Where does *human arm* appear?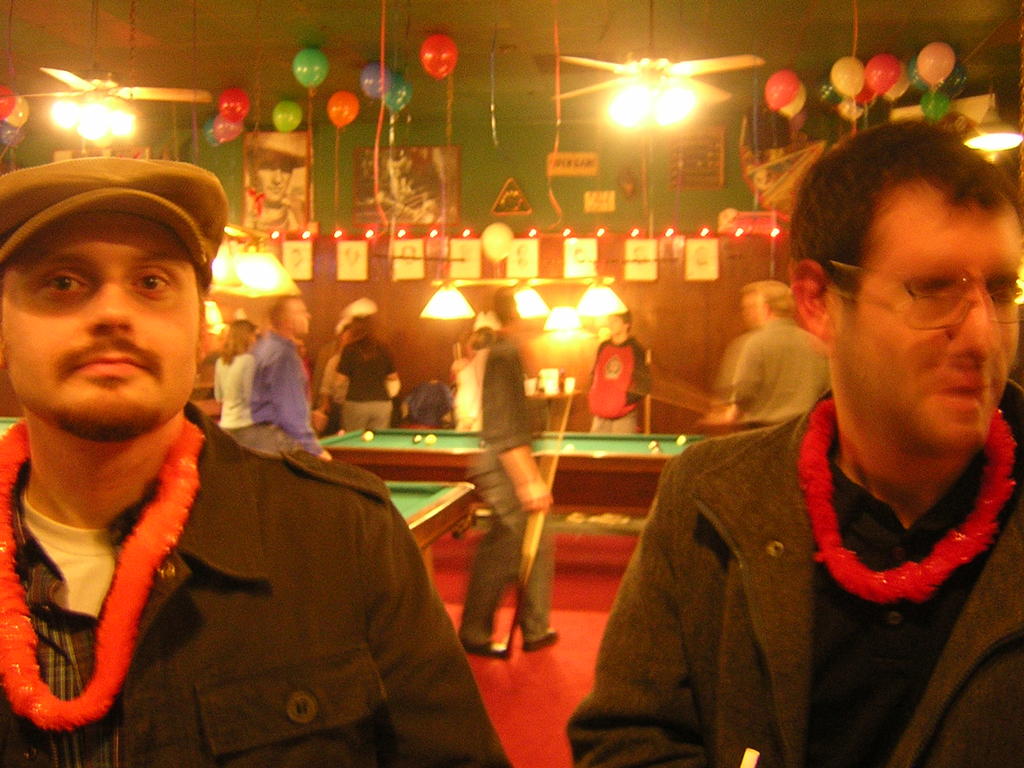
Appears at crop(718, 337, 769, 426).
